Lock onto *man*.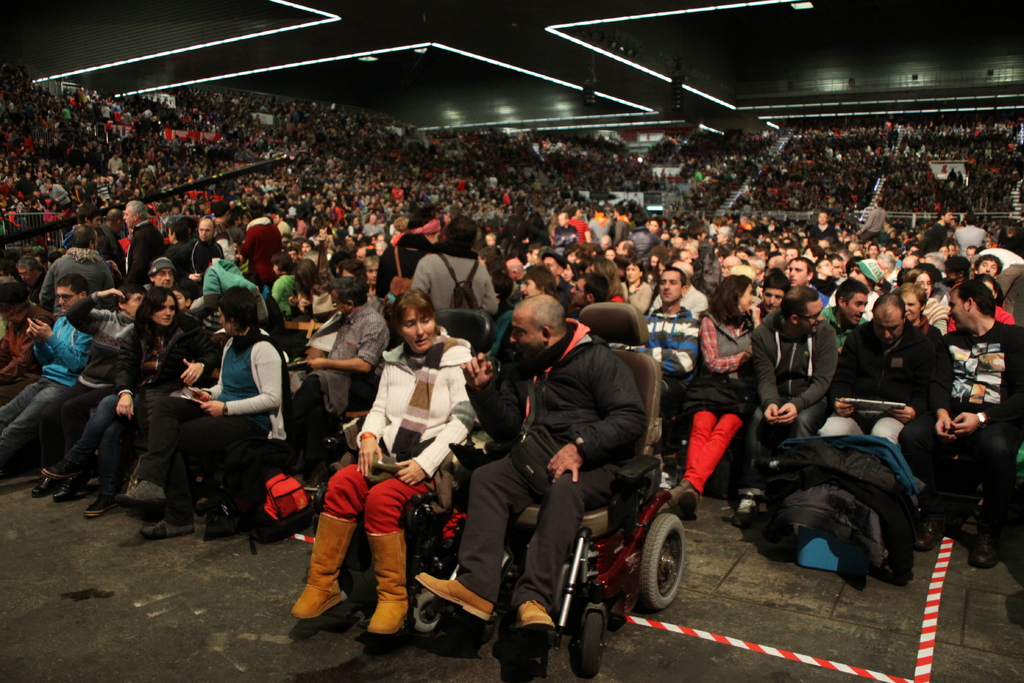
Locked: x1=780, y1=257, x2=829, y2=306.
